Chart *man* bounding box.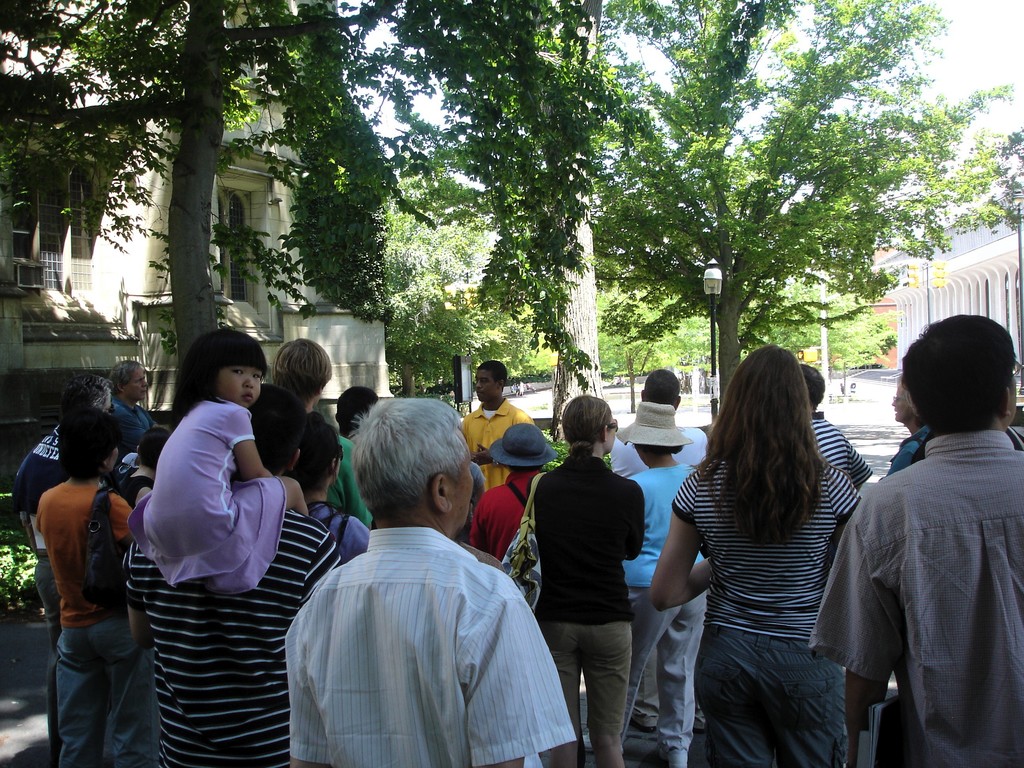
Charted: bbox(109, 352, 161, 447).
